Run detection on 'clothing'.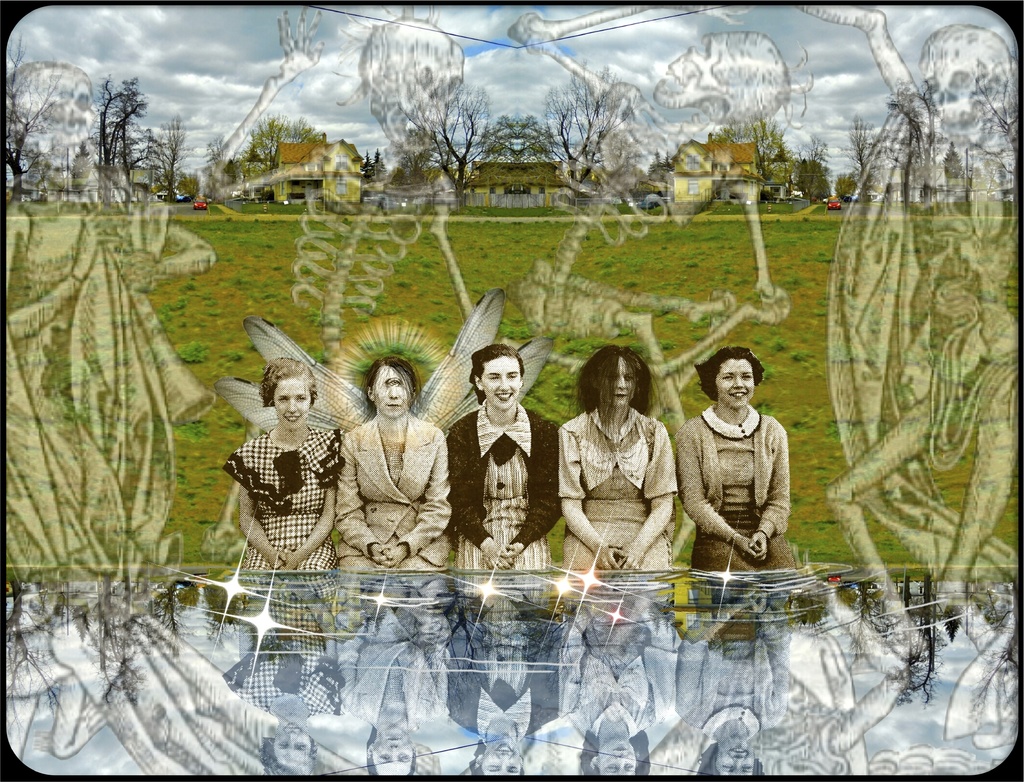
Result: region(556, 396, 684, 587).
